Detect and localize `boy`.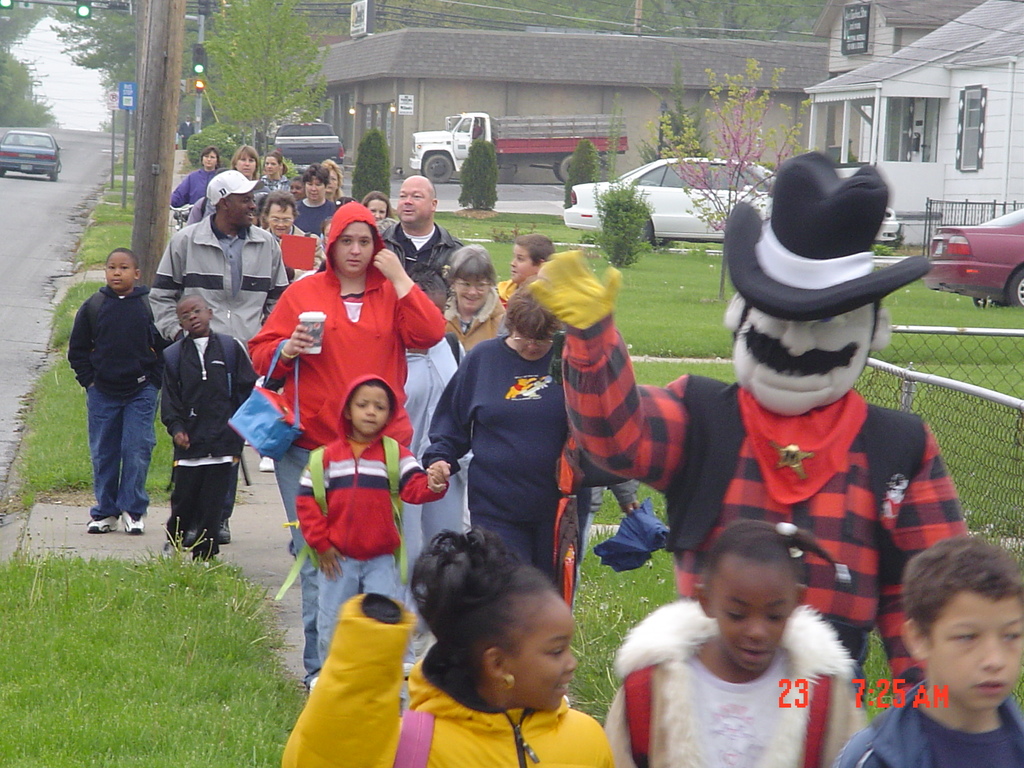
Localized at 830:536:1023:767.
